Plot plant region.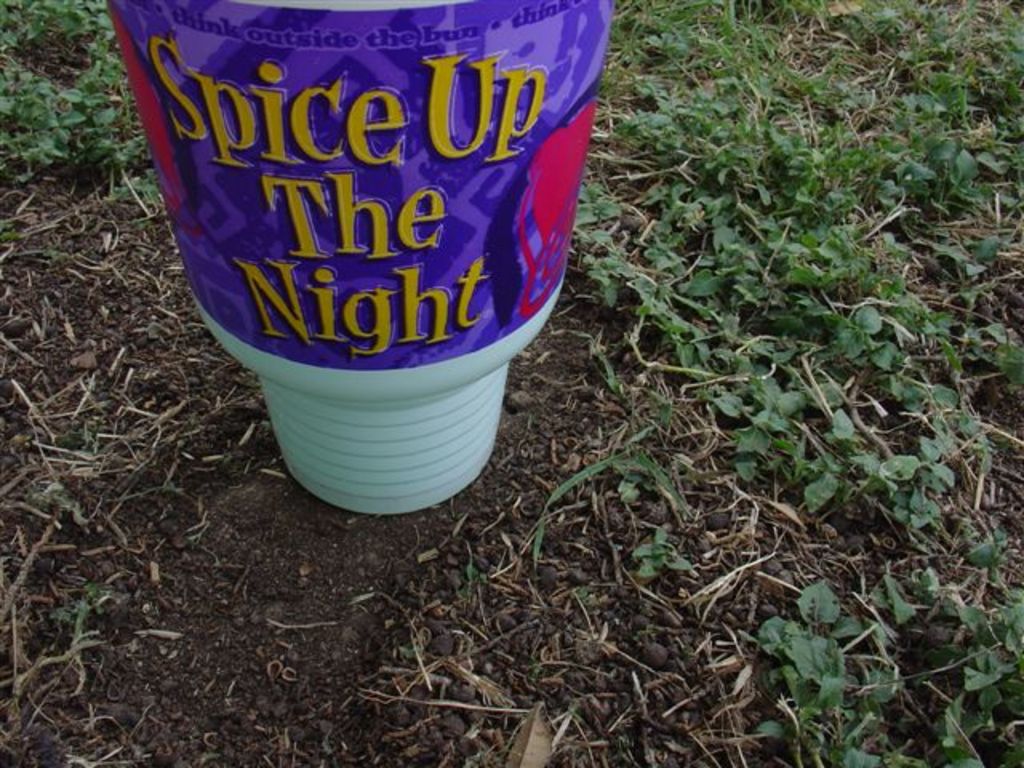
Plotted at [left=54, top=418, right=106, bottom=450].
